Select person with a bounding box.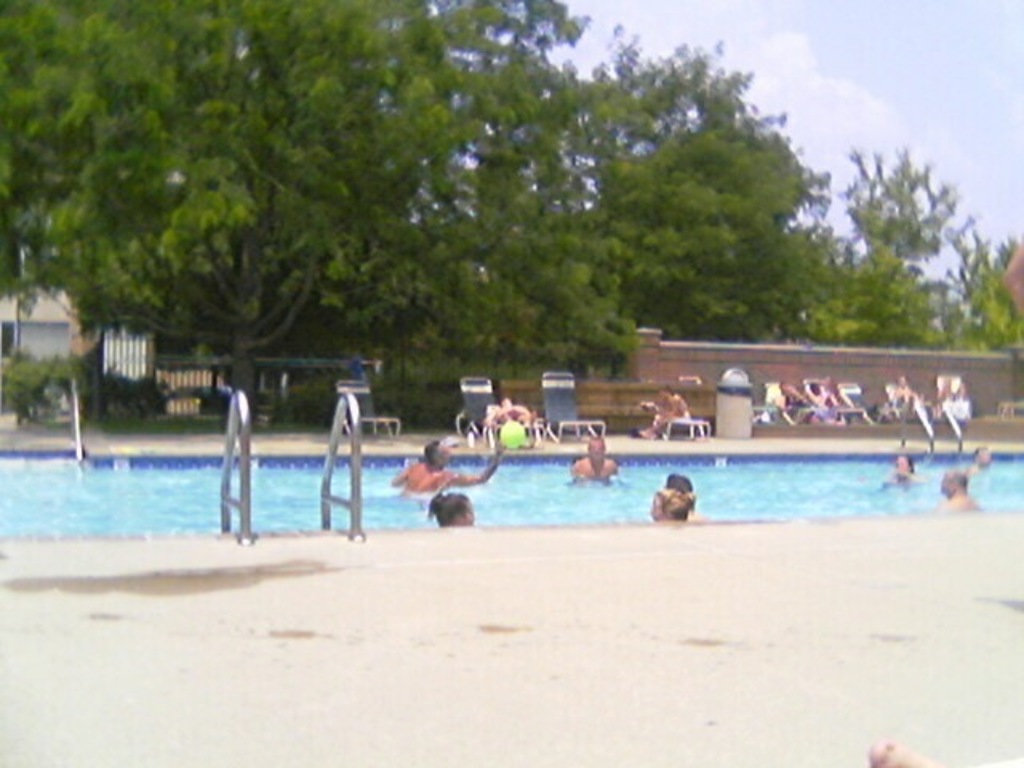
{"x1": 880, "y1": 451, "x2": 915, "y2": 494}.
